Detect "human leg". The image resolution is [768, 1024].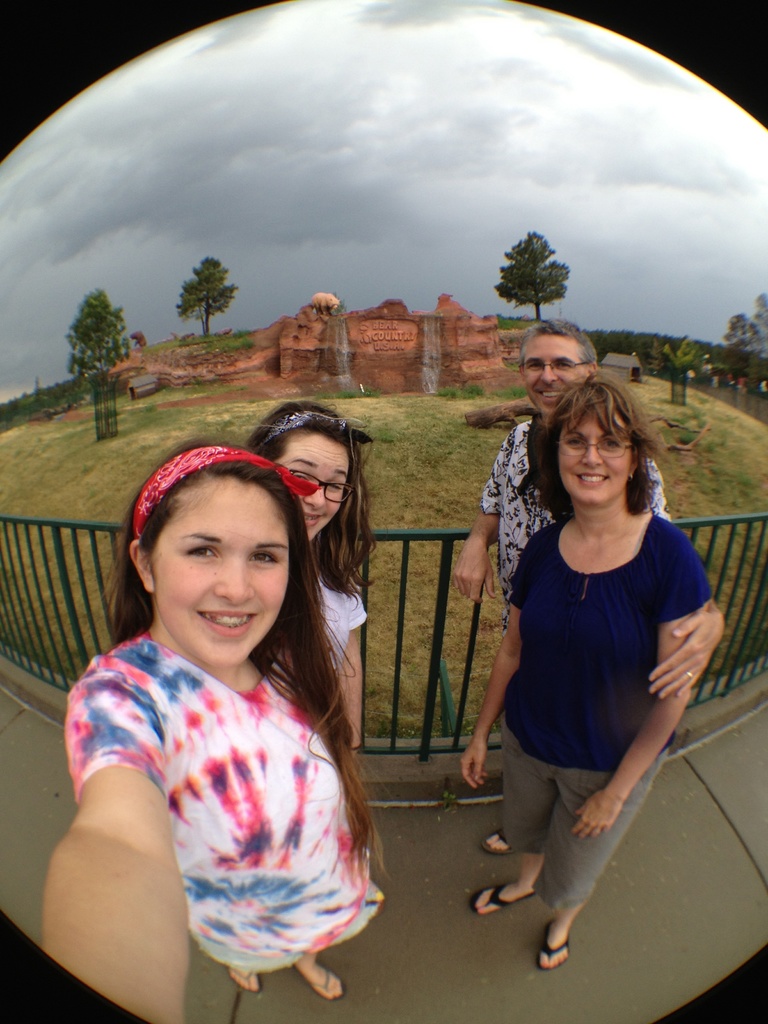
x1=224, y1=966, x2=262, y2=989.
